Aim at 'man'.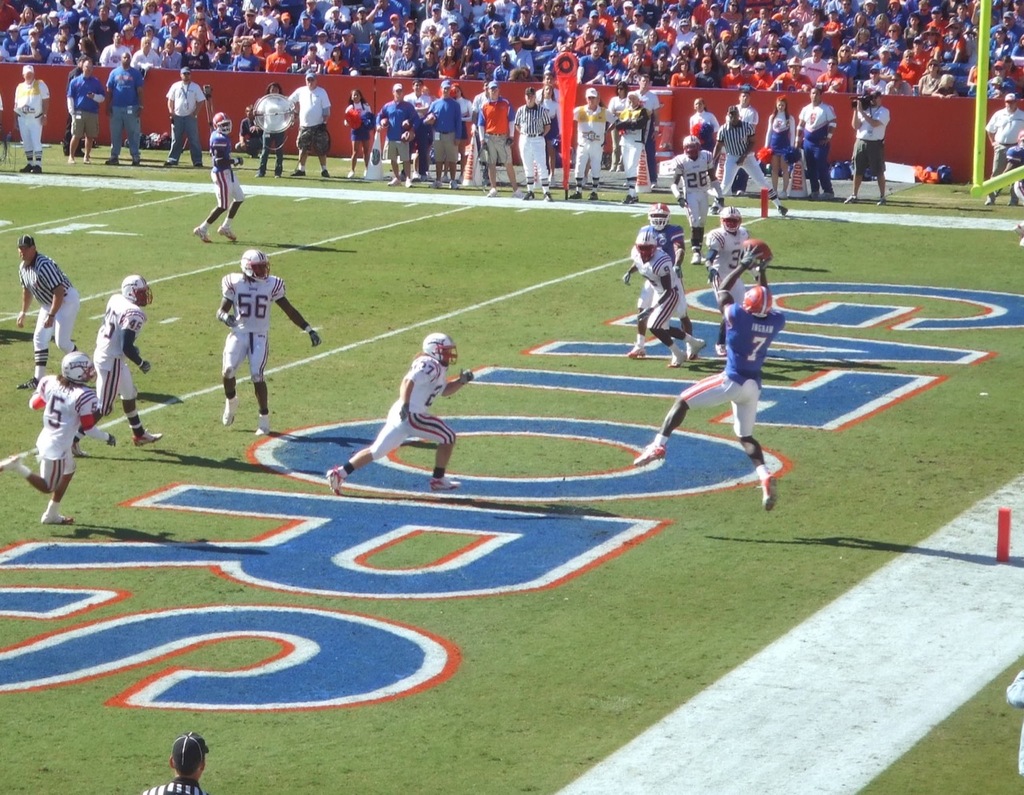
Aimed at Rect(106, 51, 142, 166).
